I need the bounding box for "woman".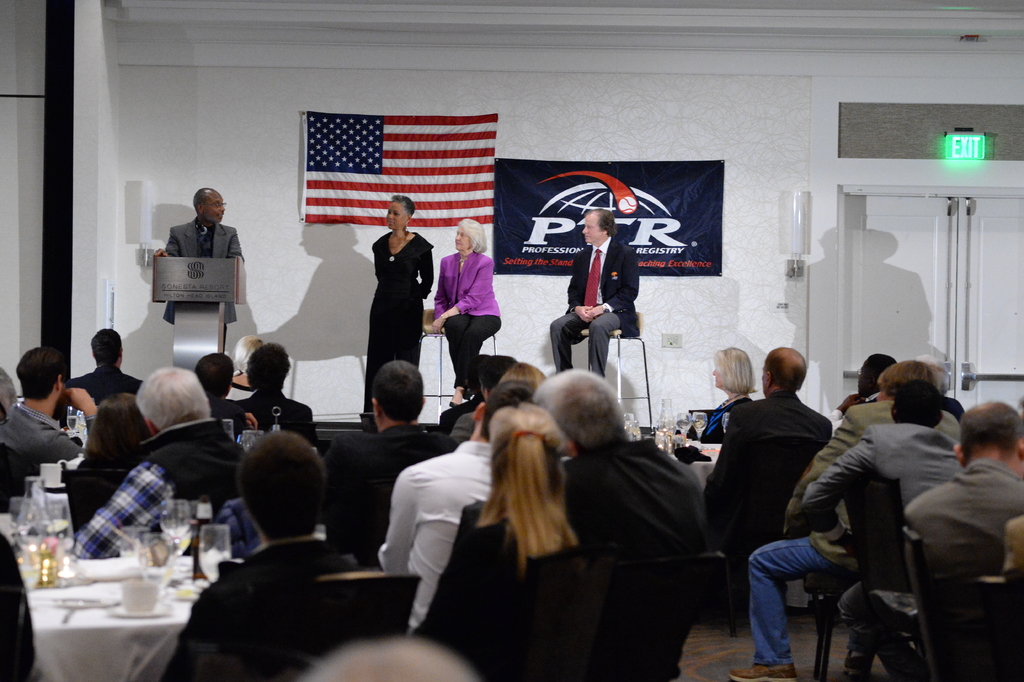
Here it is: (72,390,151,539).
